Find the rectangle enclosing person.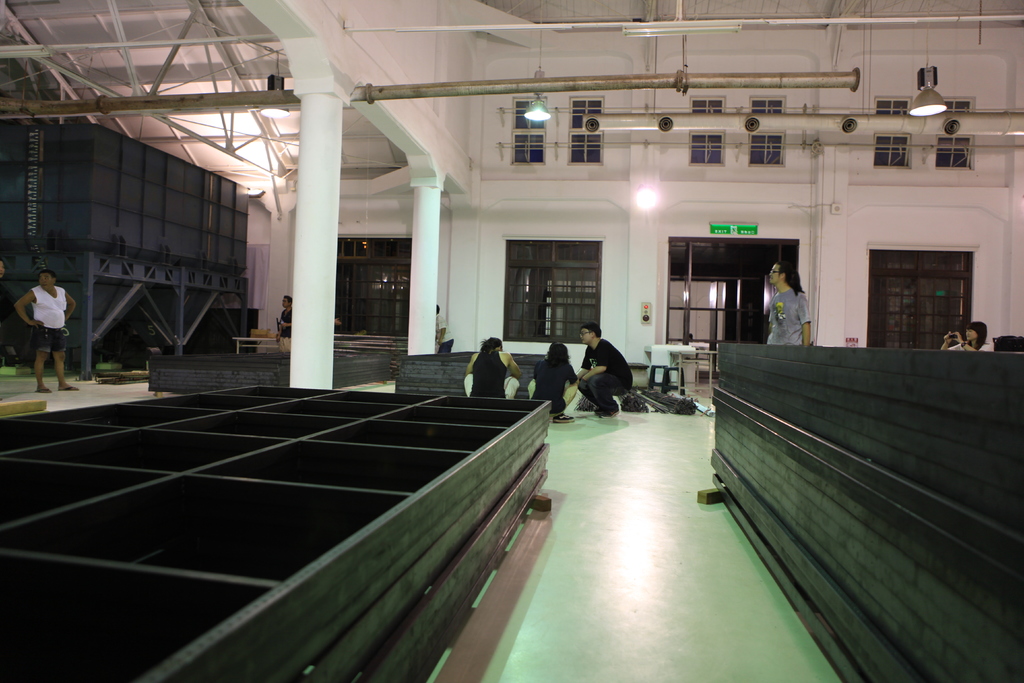
x1=461, y1=329, x2=525, y2=416.
